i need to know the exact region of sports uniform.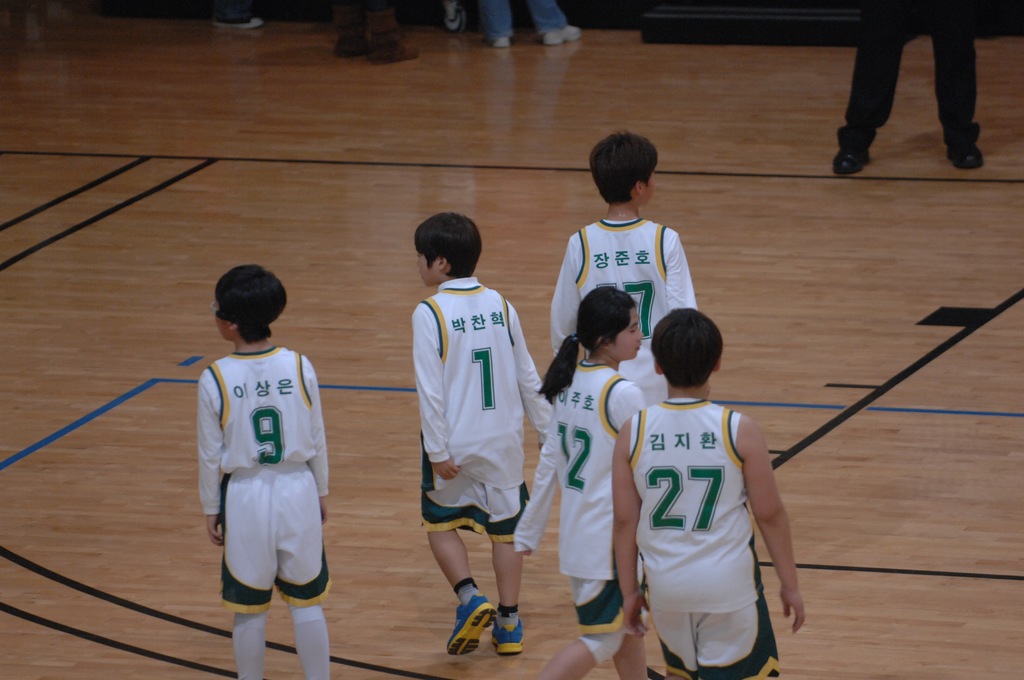
Region: Rect(196, 344, 330, 679).
